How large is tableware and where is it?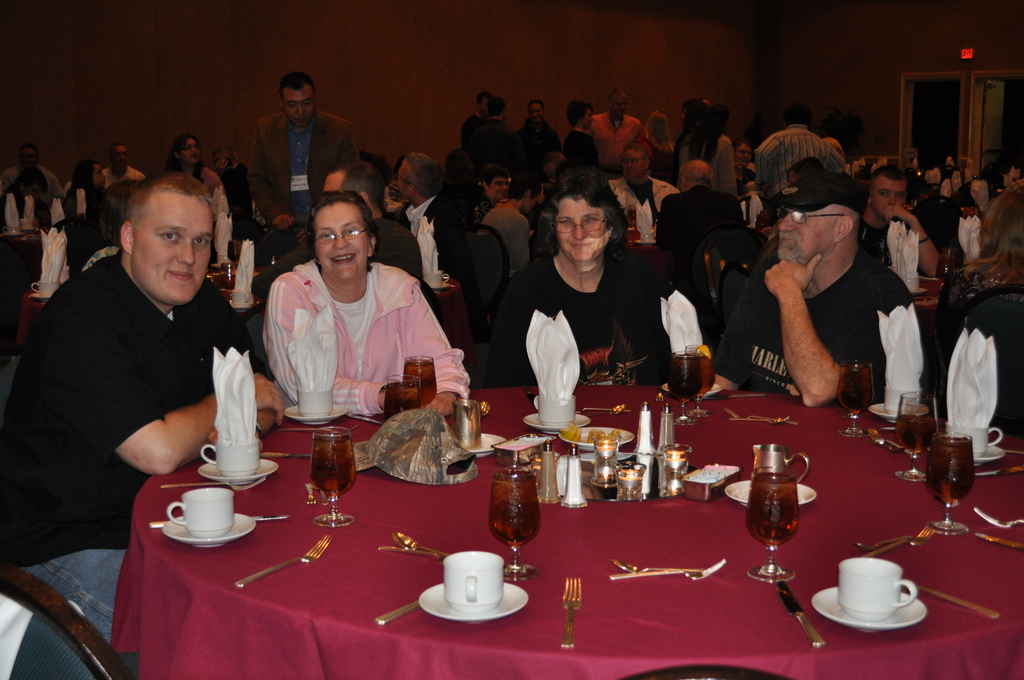
Bounding box: bbox(900, 275, 921, 291).
